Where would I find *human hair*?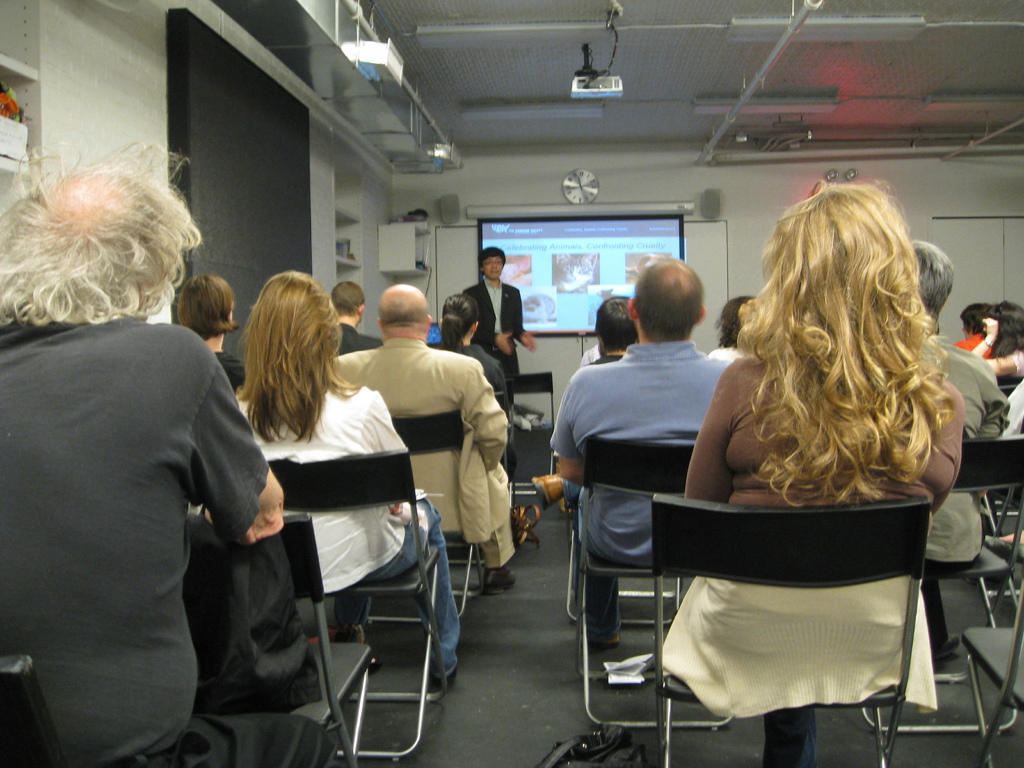
At x1=328, y1=282, x2=366, y2=317.
